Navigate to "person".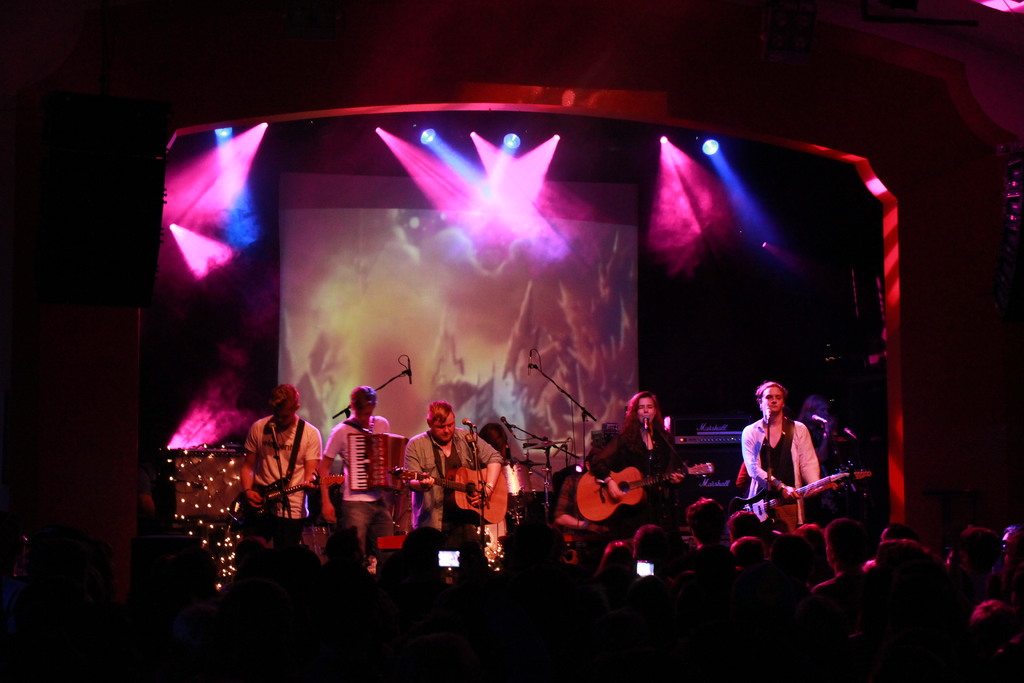
Navigation target: (left=236, top=379, right=316, bottom=565).
